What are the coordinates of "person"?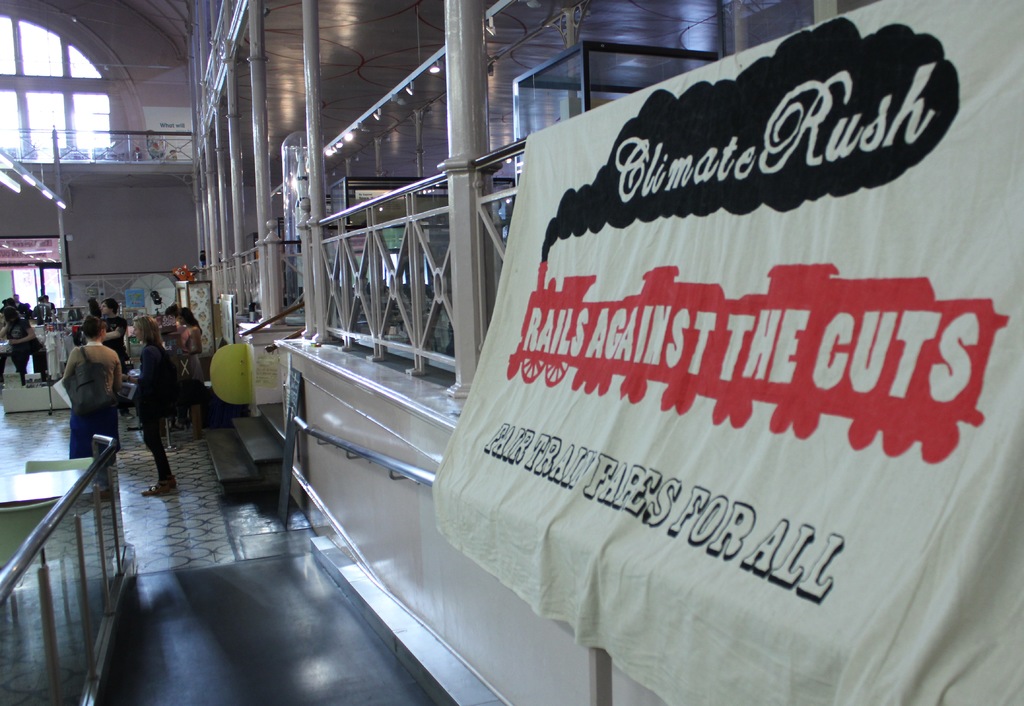
region(92, 303, 104, 339).
